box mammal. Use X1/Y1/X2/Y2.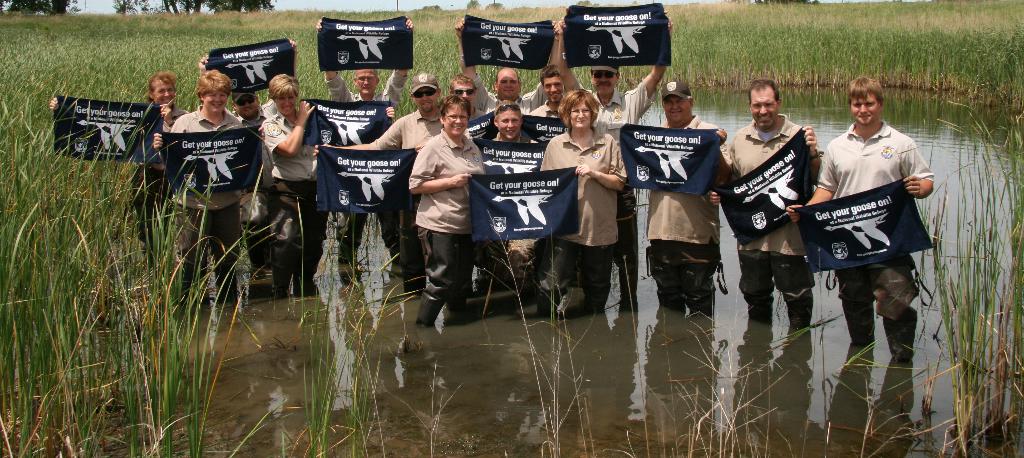
312/72/477/286.
